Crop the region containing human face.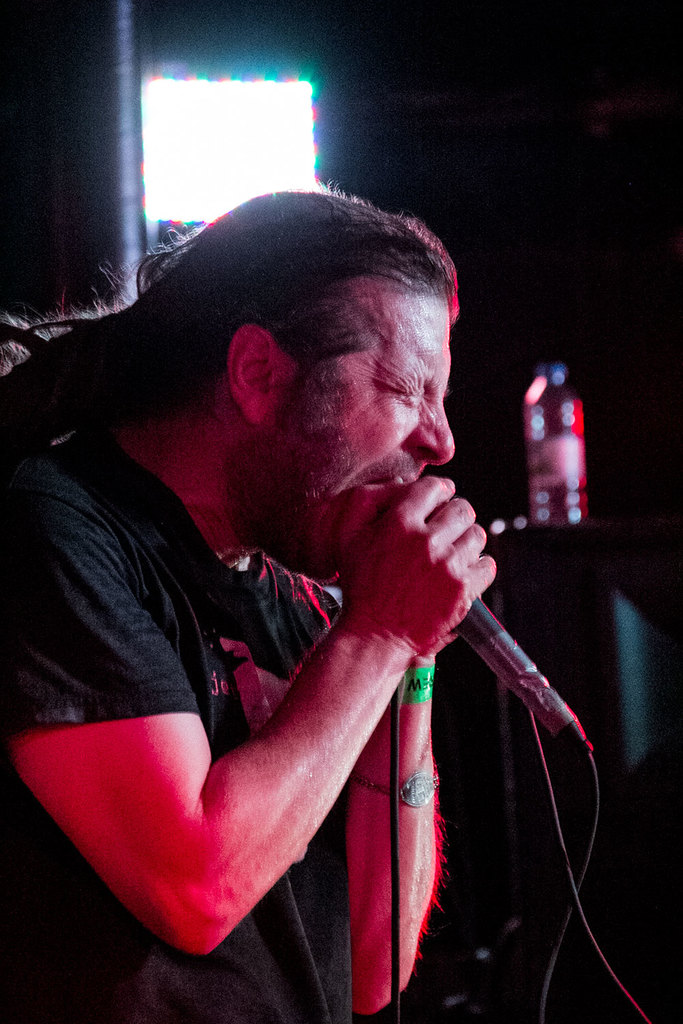
Crop region: x1=272, y1=279, x2=453, y2=580.
